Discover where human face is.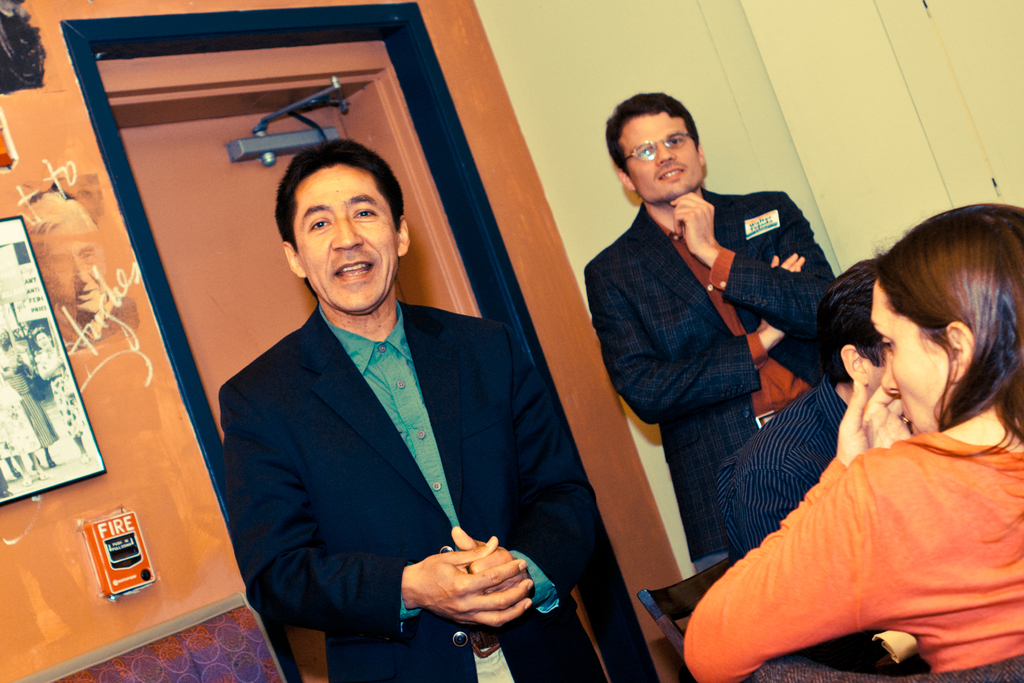
Discovered at {"left": 870, "top": 279, "right": 948, "bottom": 436}.
